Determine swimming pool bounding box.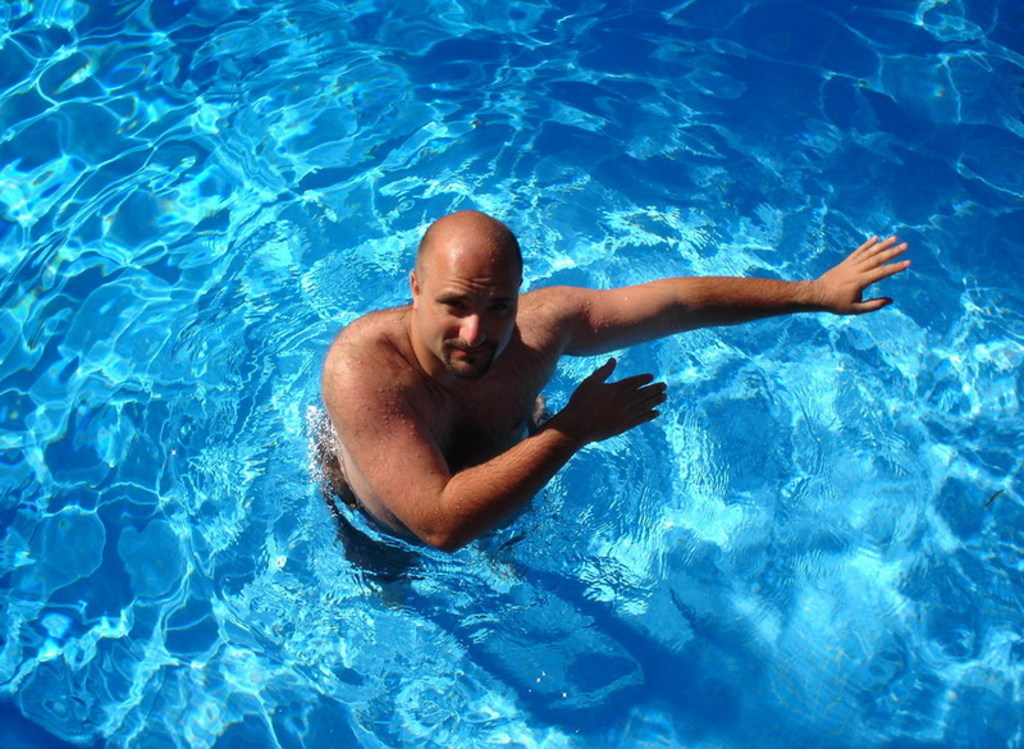
Determined: [left=15, top=0, right=997, bottom=735].
